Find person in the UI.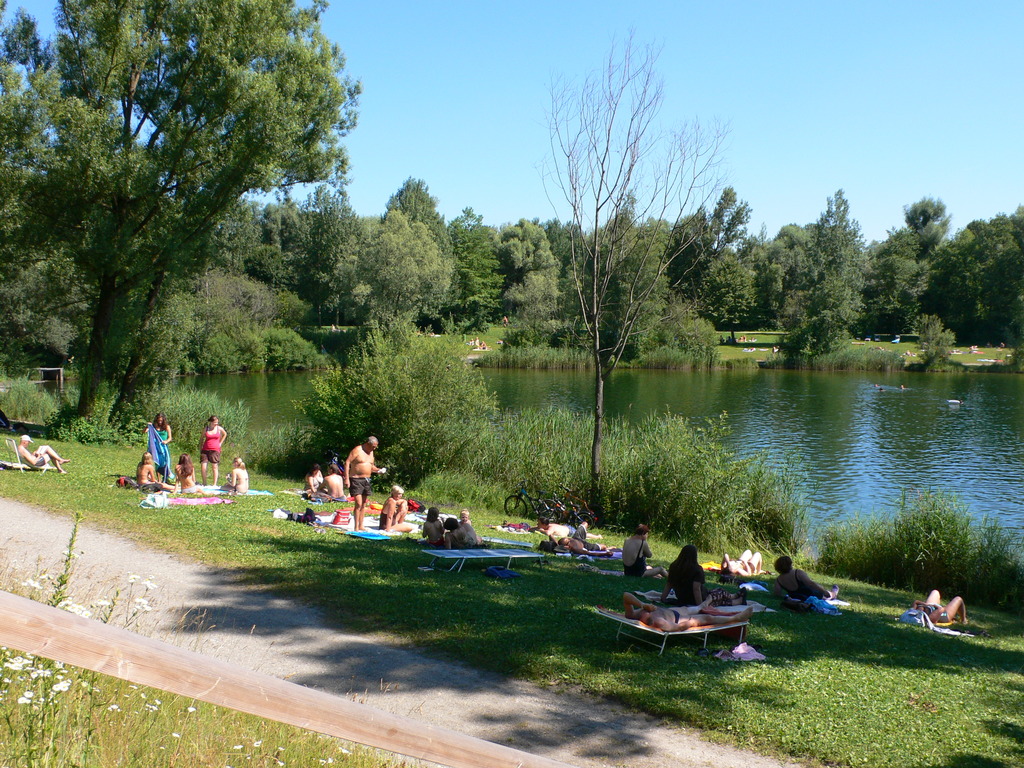
UI element at x1=302 y1=463 x2=324 y2=492.
